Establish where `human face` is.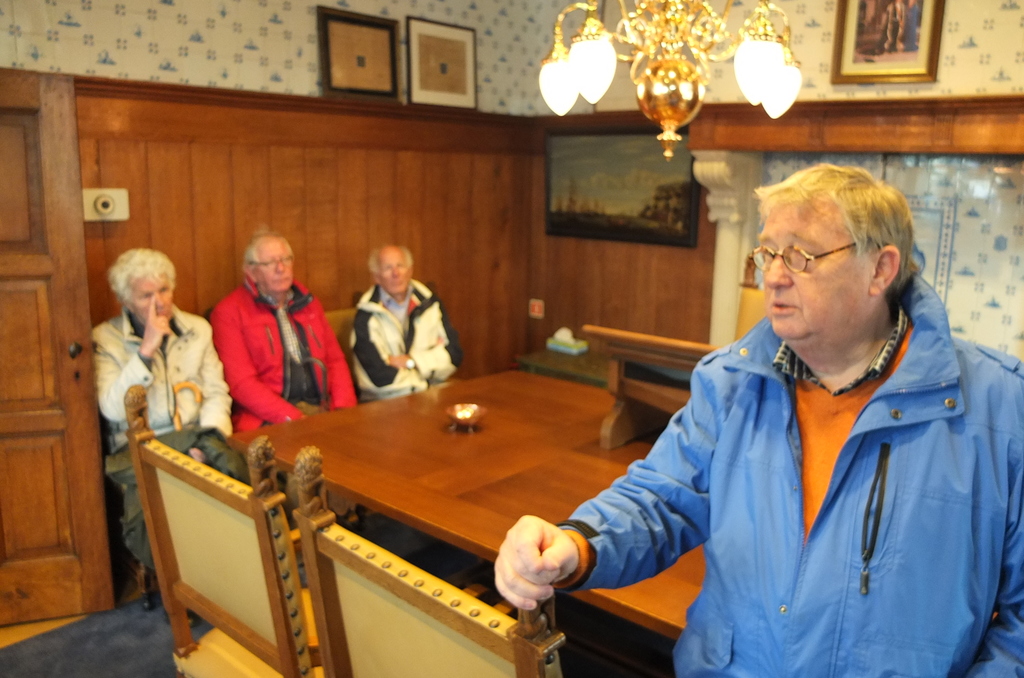
Established at <box>258,245,298,295</box>.
